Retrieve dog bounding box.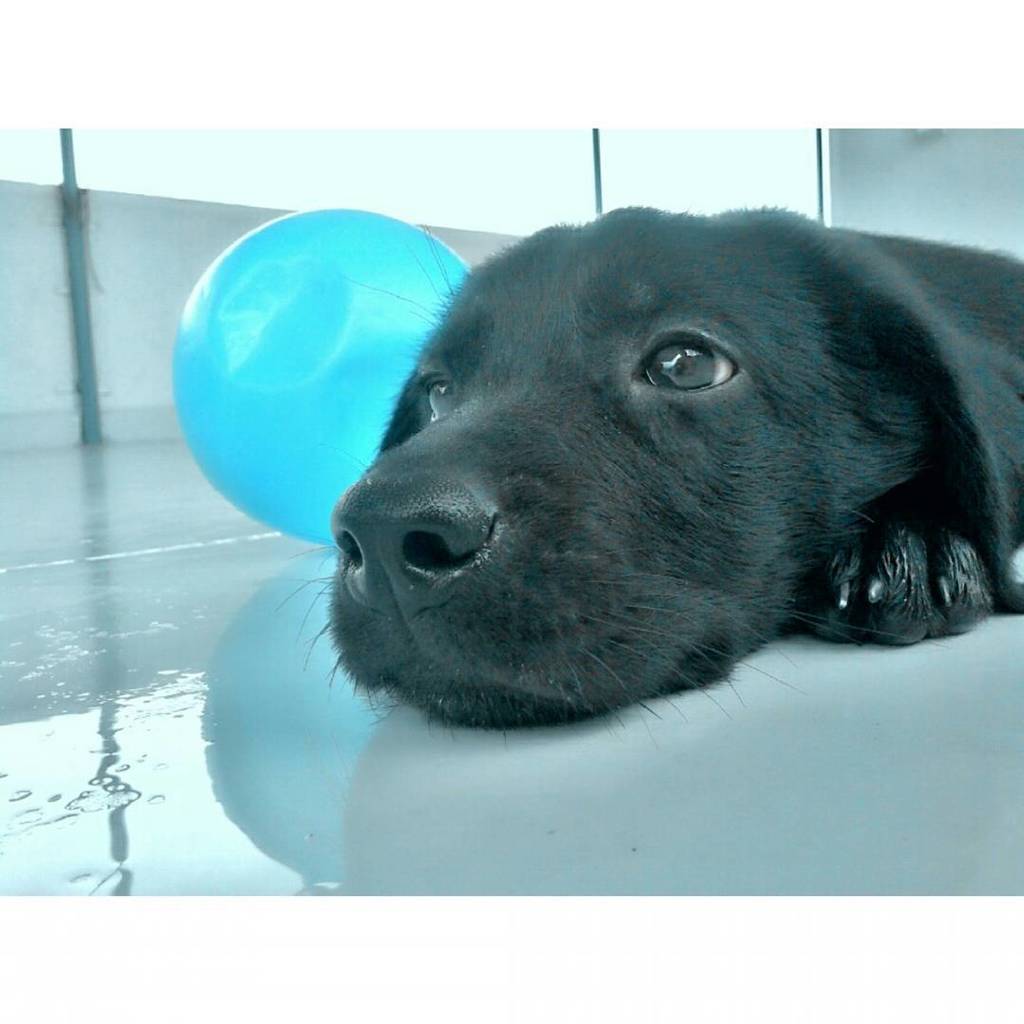
Bounding box: region(268, 200, 1023, 751).
